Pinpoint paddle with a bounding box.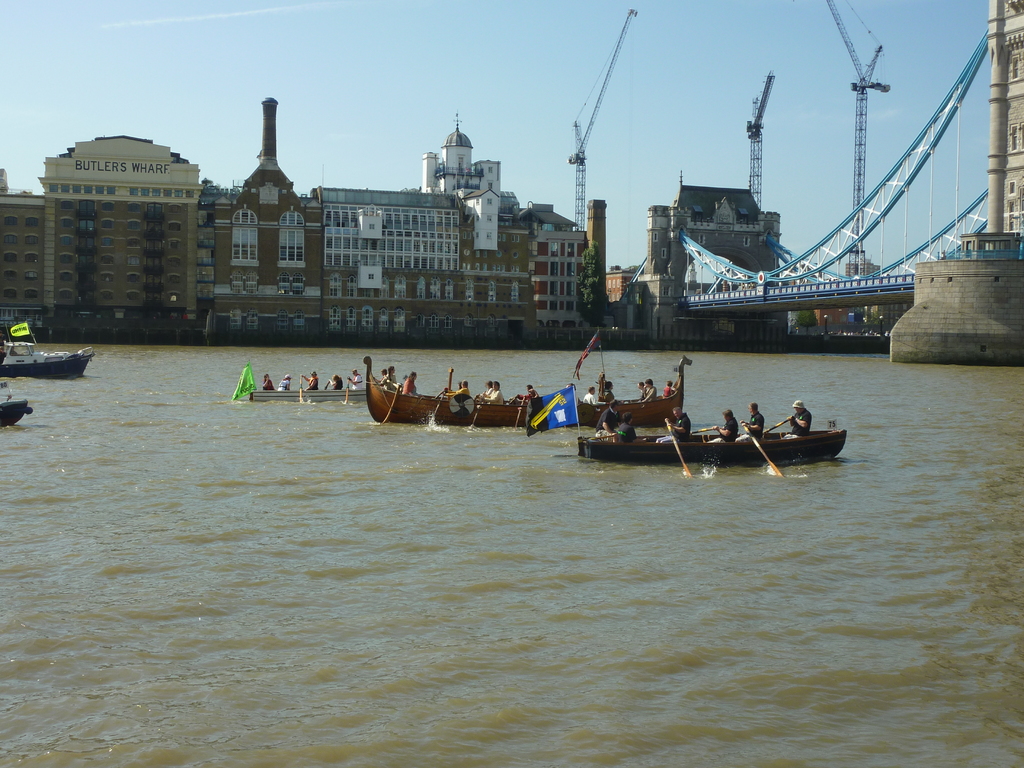
(747, 431, 785, 477).
